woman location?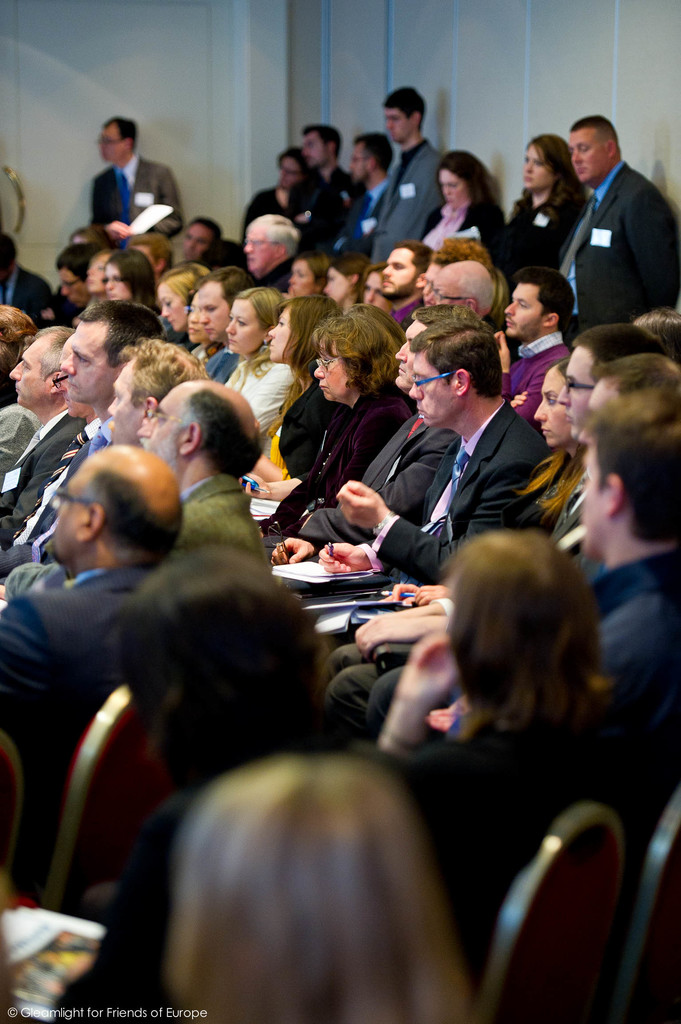
(380,527,663,877)
